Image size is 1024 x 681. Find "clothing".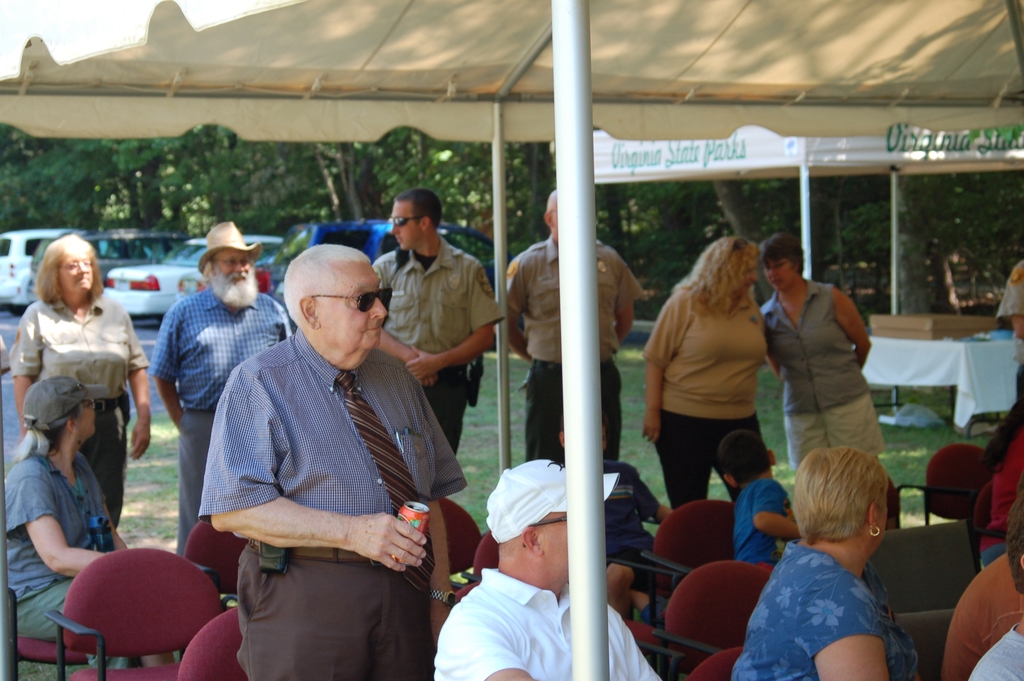
[973, 624, 1020, 680].
